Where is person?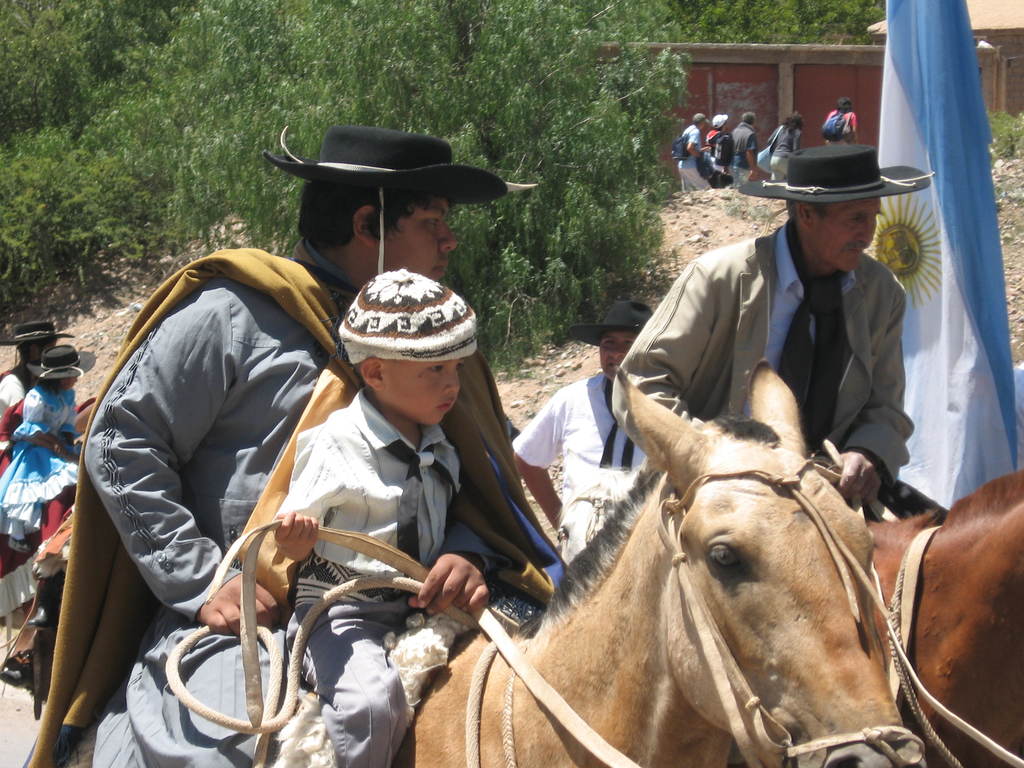
726, 108, 756, 188.
